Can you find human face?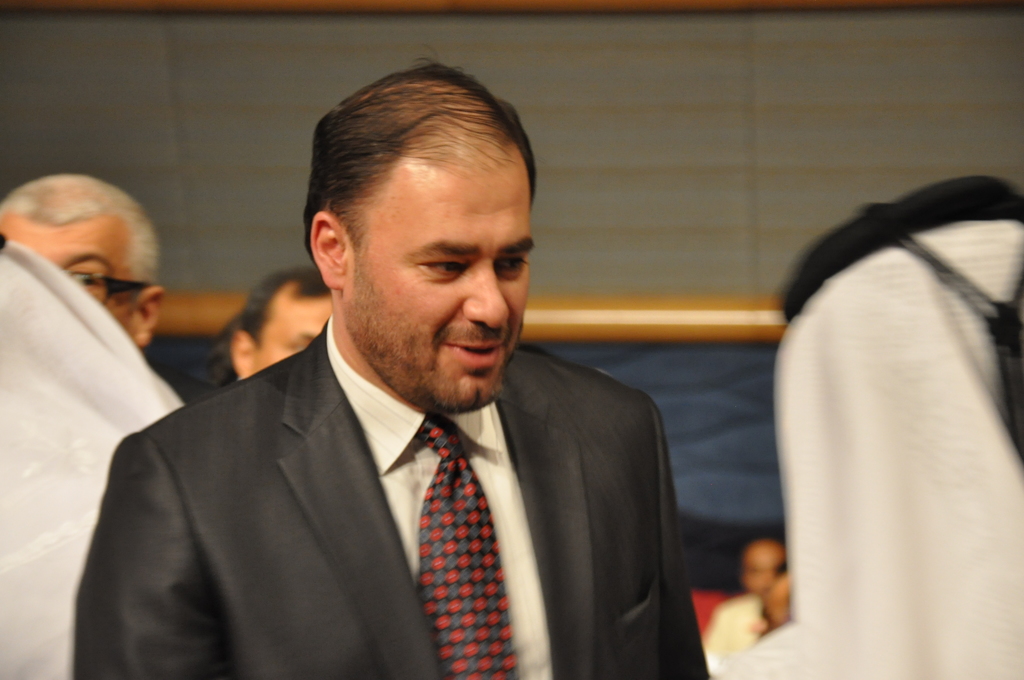
Yes, bounding box: 0,220,129,333.
